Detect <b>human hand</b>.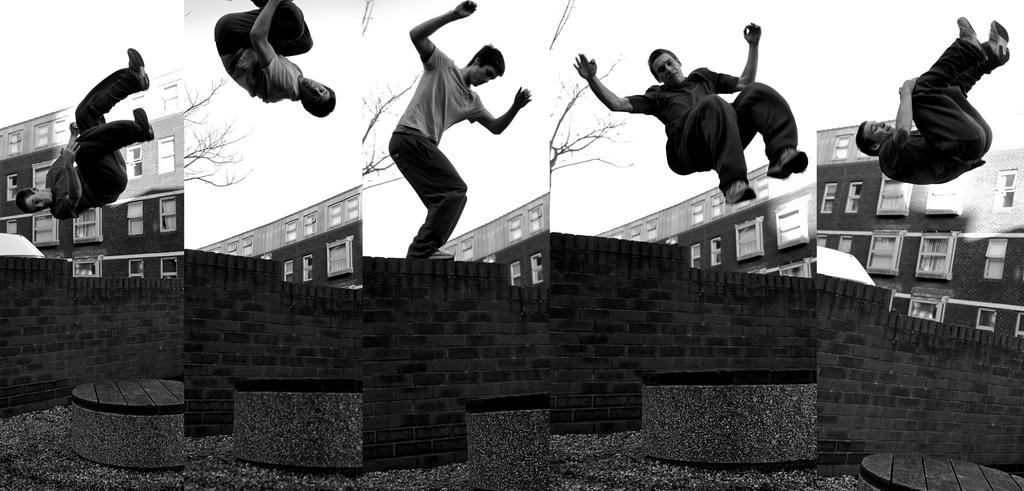
Detected at x1=742, y1=22, x2=762, y2=46.
